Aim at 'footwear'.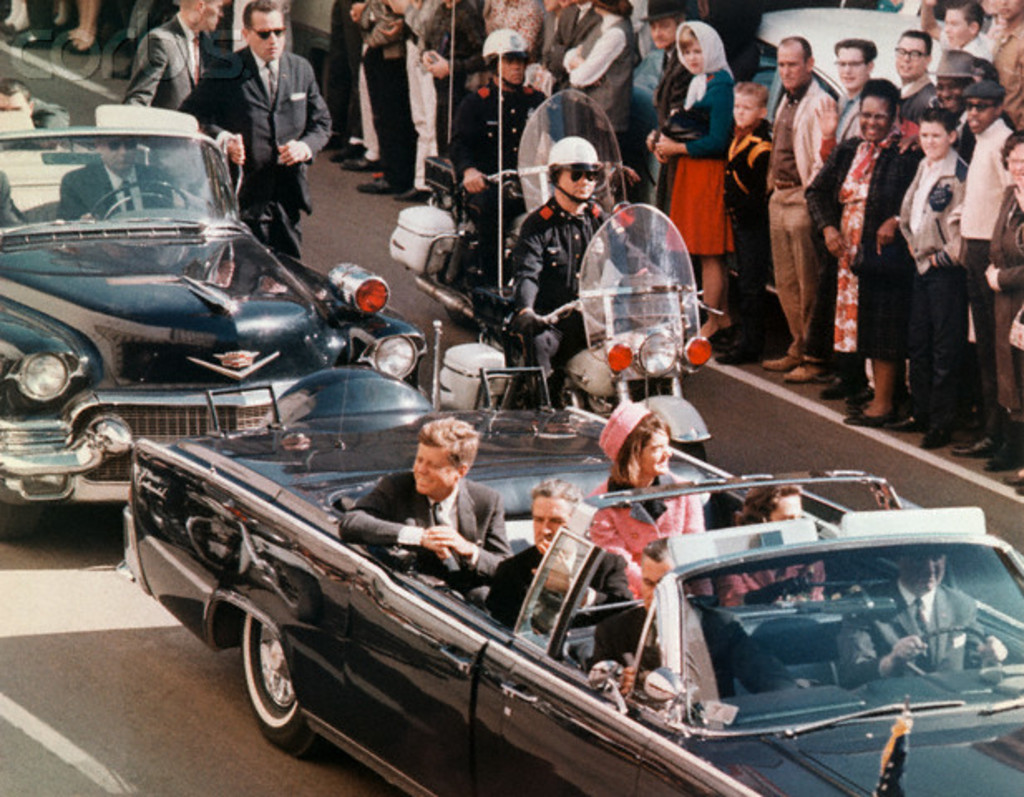
Aimed at crop(918, 422, 949, 447).
